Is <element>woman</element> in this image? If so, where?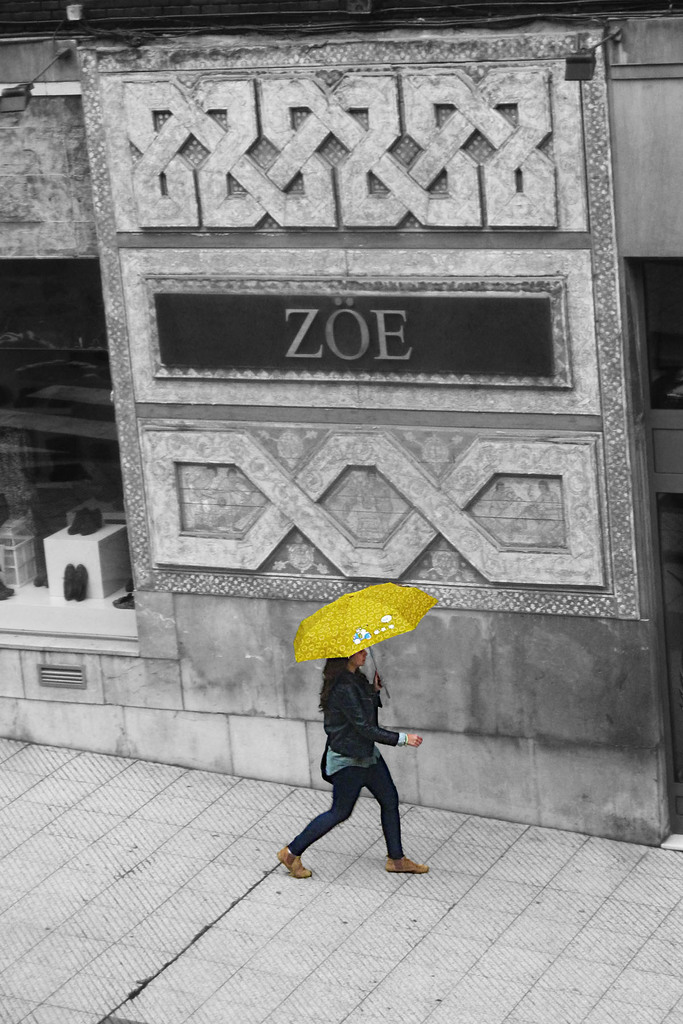
Yes, at 279,595,436,909.
